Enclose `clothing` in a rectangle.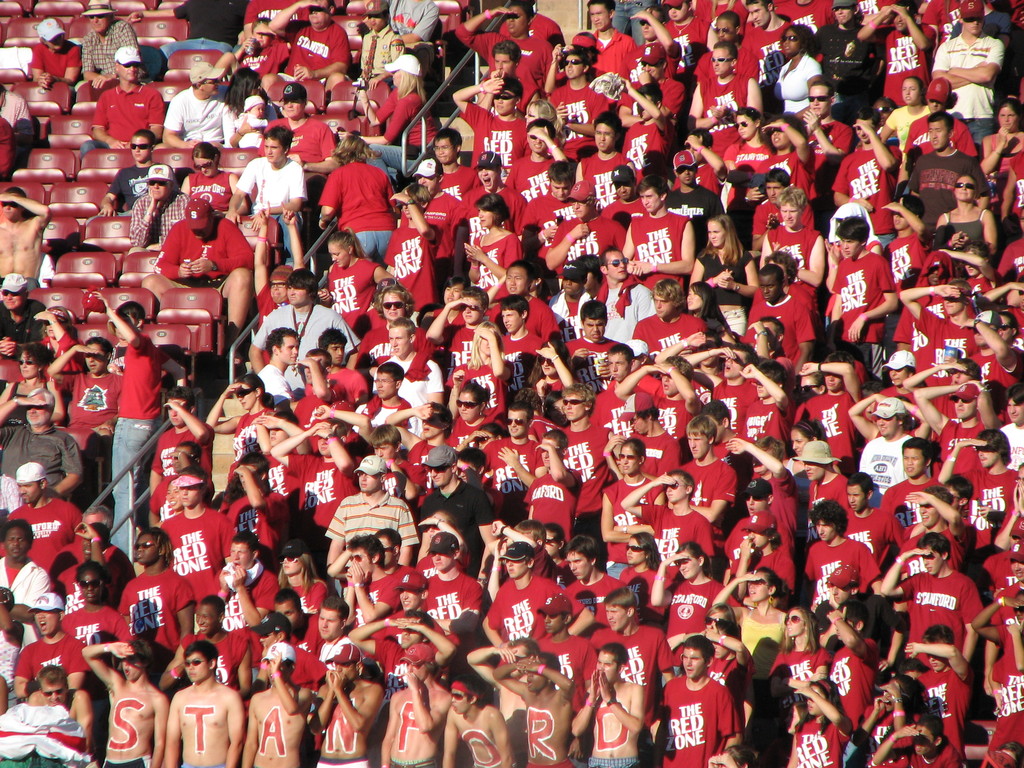
165, 86, 228, 147.
